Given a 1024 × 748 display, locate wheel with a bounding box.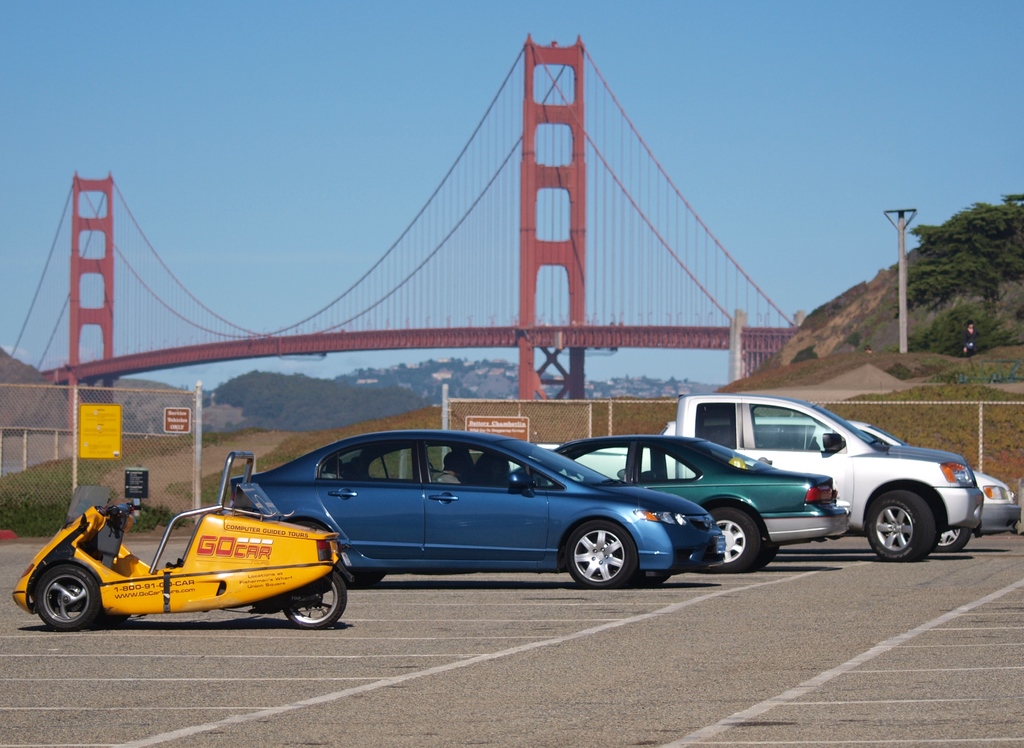
Located: 865, 487, 941, 567.
